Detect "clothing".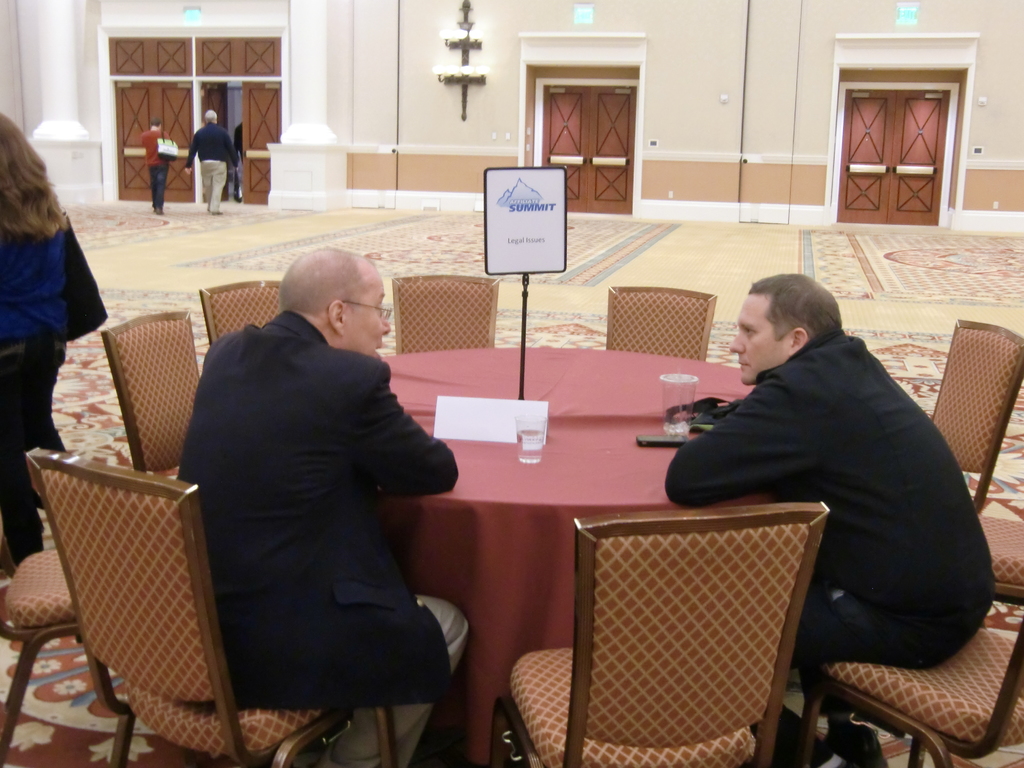
Detected at (0, 234, 65, 564).
